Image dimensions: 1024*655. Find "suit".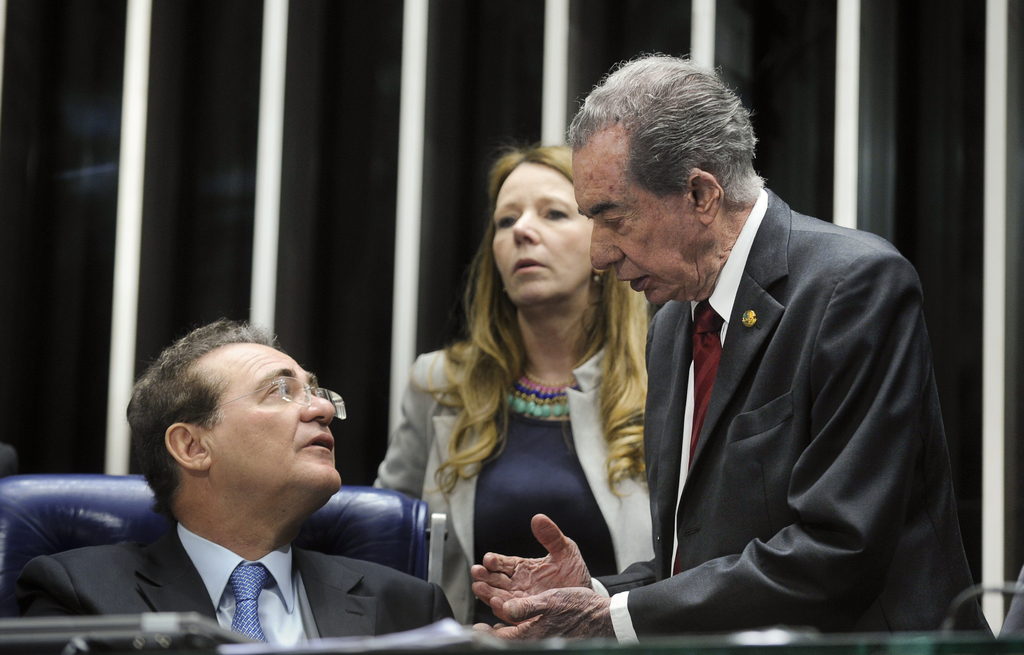
[left=594, top=184, right=995, bottom=642].
